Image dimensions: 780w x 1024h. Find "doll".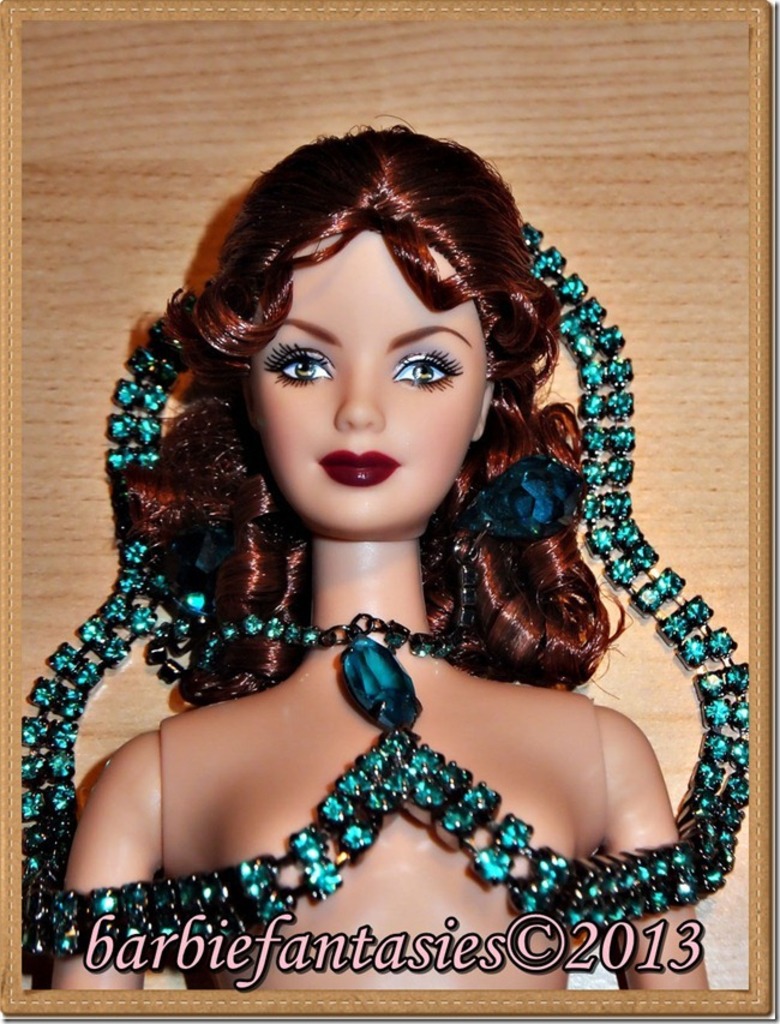
detection(0, 76, 770, 954).
